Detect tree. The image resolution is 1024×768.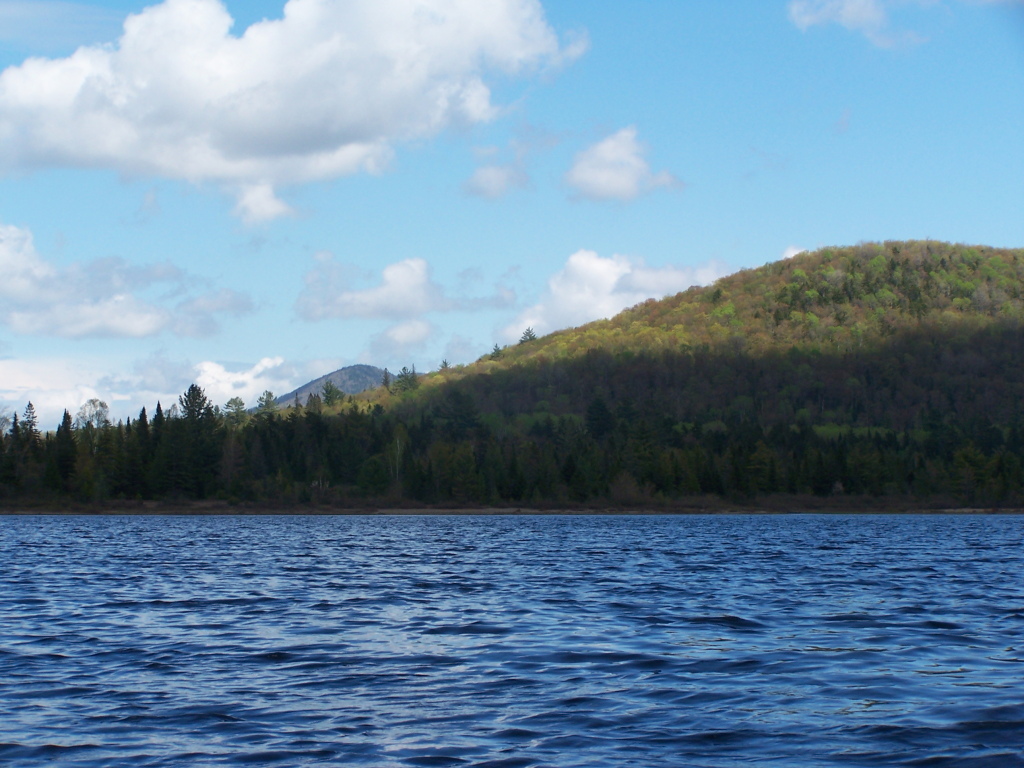
521, 326, 536, 341.
